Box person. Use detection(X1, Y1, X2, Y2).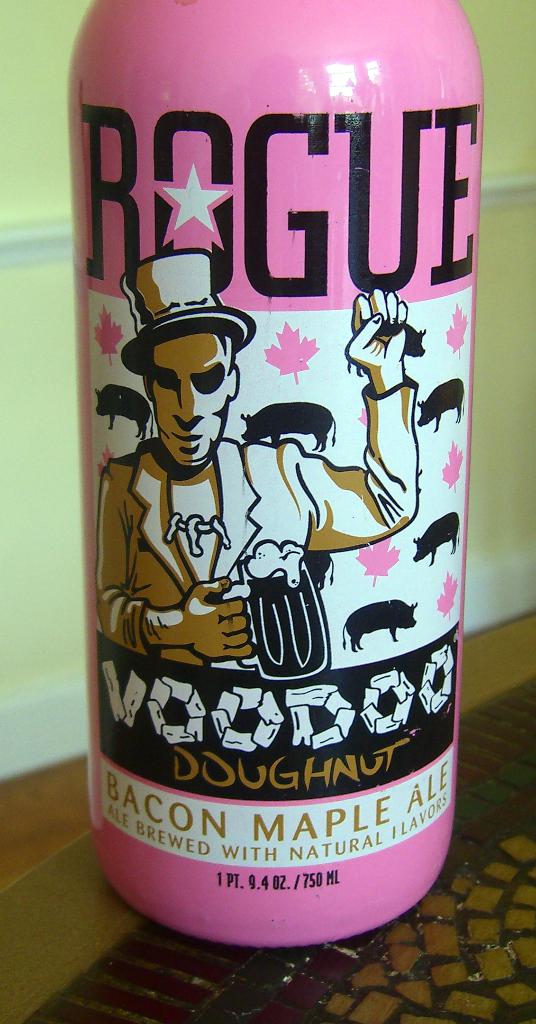
detection(93, 248, 417, 673).
